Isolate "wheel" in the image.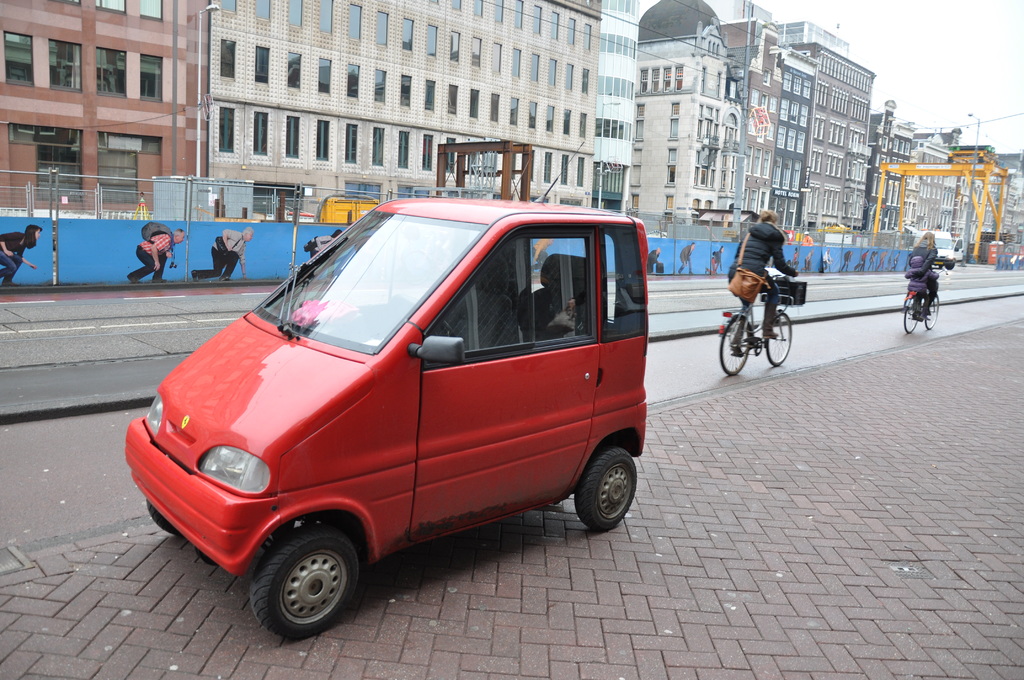
Isolated region: BBox(719, 316, 751, 376).
